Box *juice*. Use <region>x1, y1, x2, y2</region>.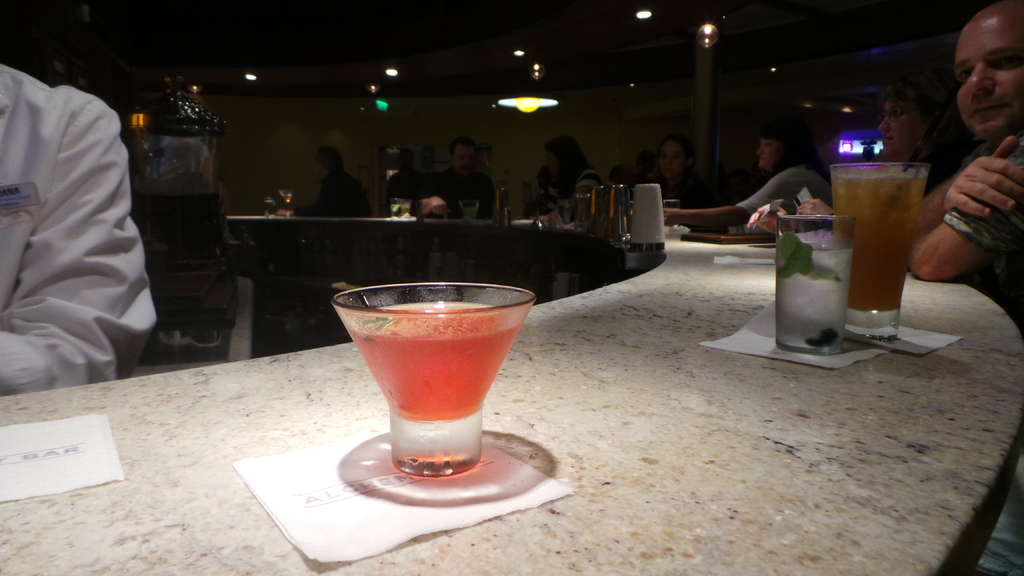
<region>330, 285, 534, 466</region>.
